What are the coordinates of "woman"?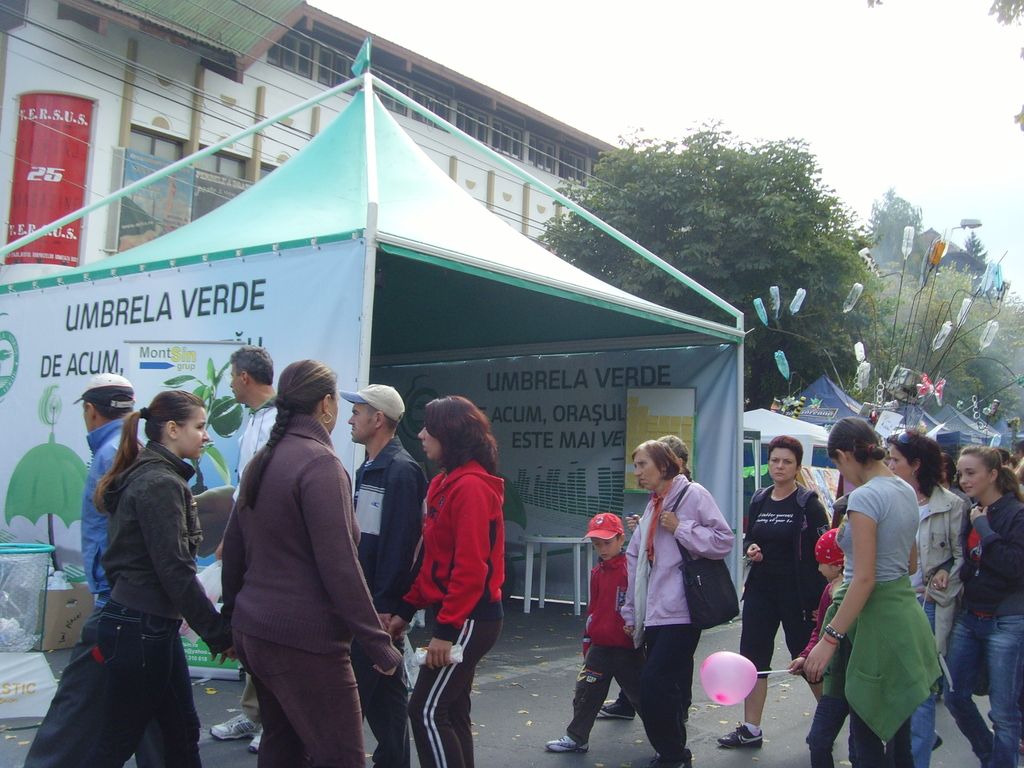
bbox(941, 444, 1023, 767).
